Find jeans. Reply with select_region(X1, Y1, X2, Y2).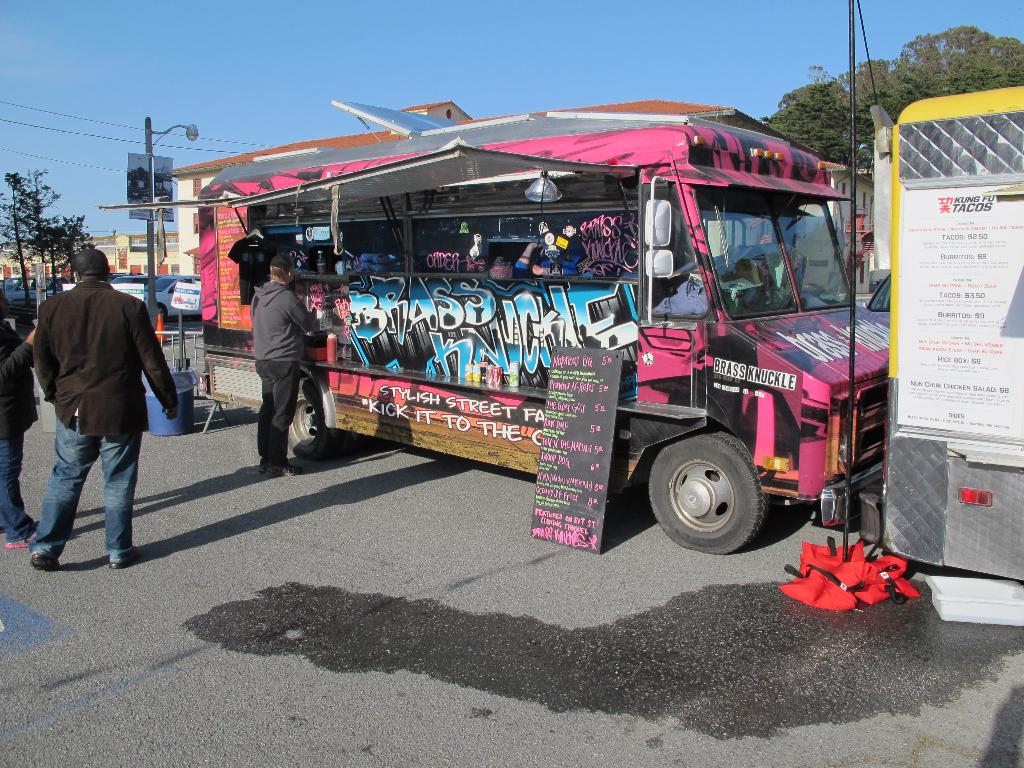
select_region(259, 358, 298, 467).
